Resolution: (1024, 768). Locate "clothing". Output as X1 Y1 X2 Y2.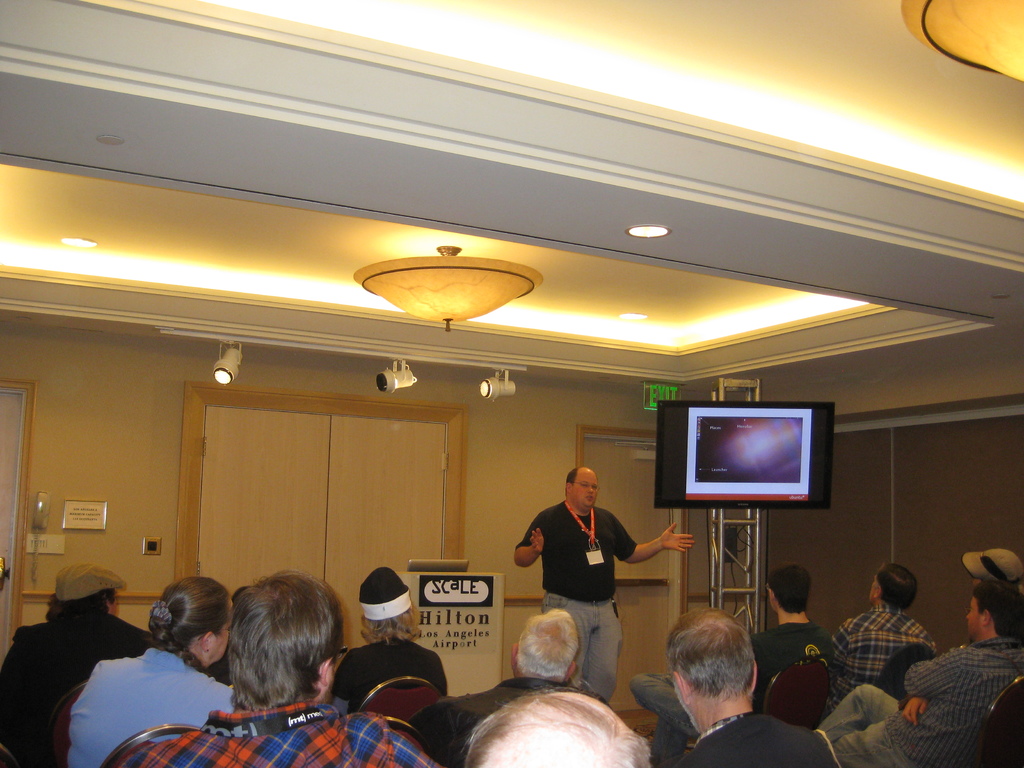
0 606 157 767.
